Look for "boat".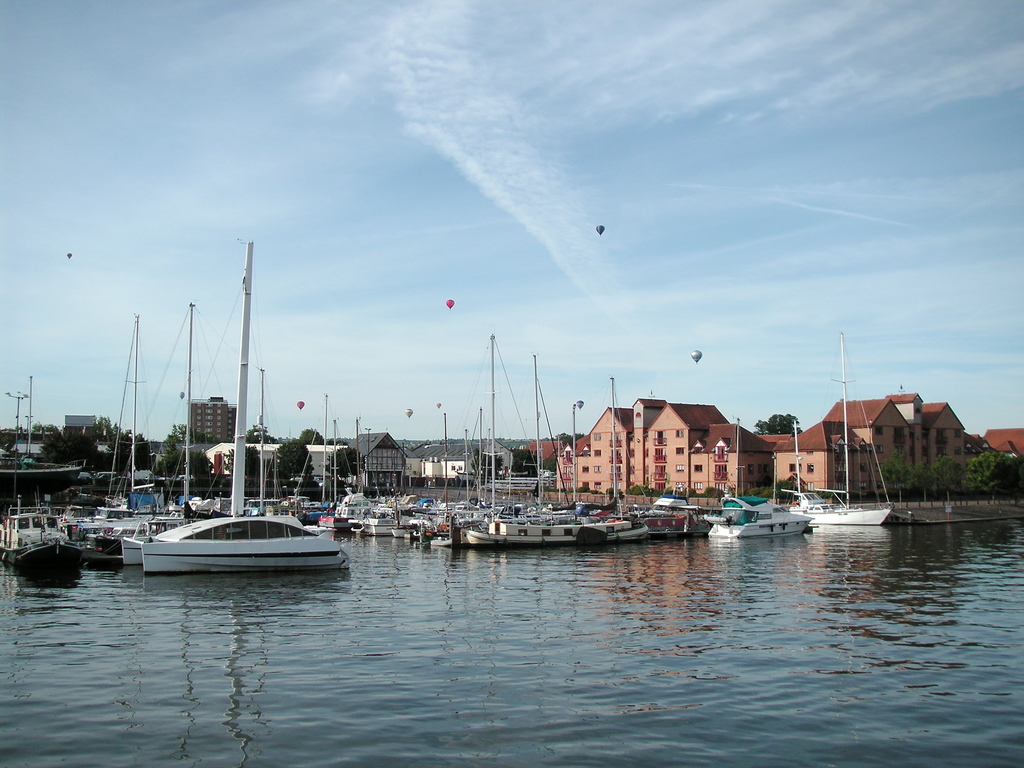
Found: 133/234/350/577.
